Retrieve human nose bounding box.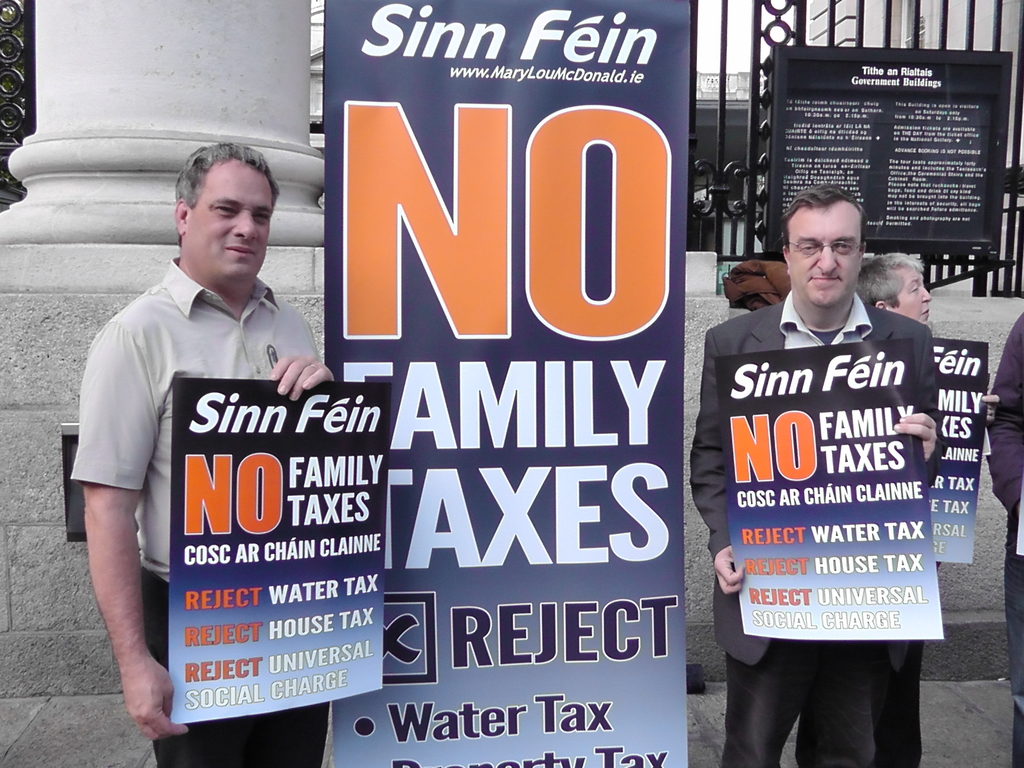
Bounding box: left=924, top=287, right=932, bottom=301.
